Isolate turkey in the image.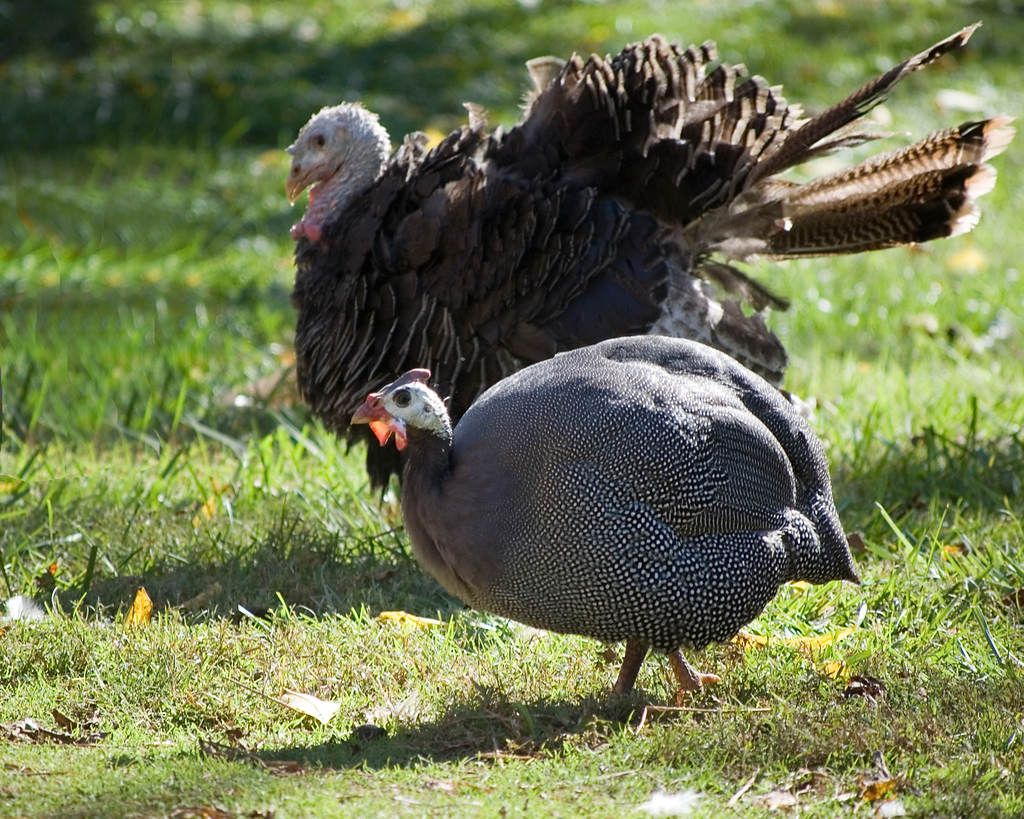
Isolated region: (left=285, top=15, right=1016, bottom=511).
